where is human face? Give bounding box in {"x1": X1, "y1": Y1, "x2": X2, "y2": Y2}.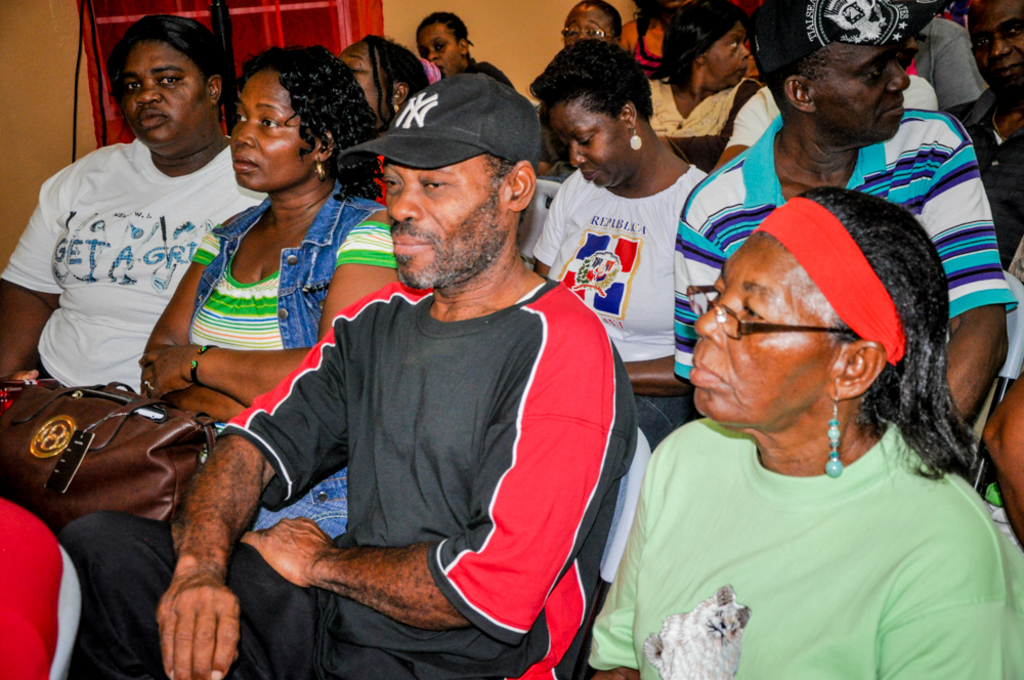
{"x1": 701, "y1": 26, "x2": 750, "y2": 86}.
